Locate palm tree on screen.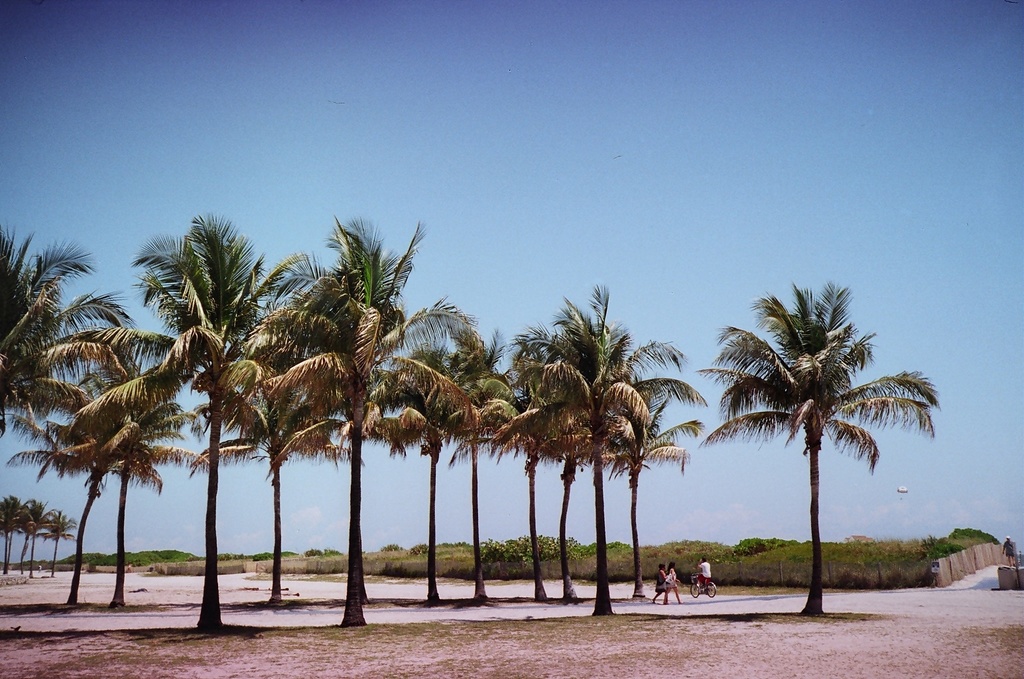
On screen at x1=426, y1=306, x2=511, y2=543.
